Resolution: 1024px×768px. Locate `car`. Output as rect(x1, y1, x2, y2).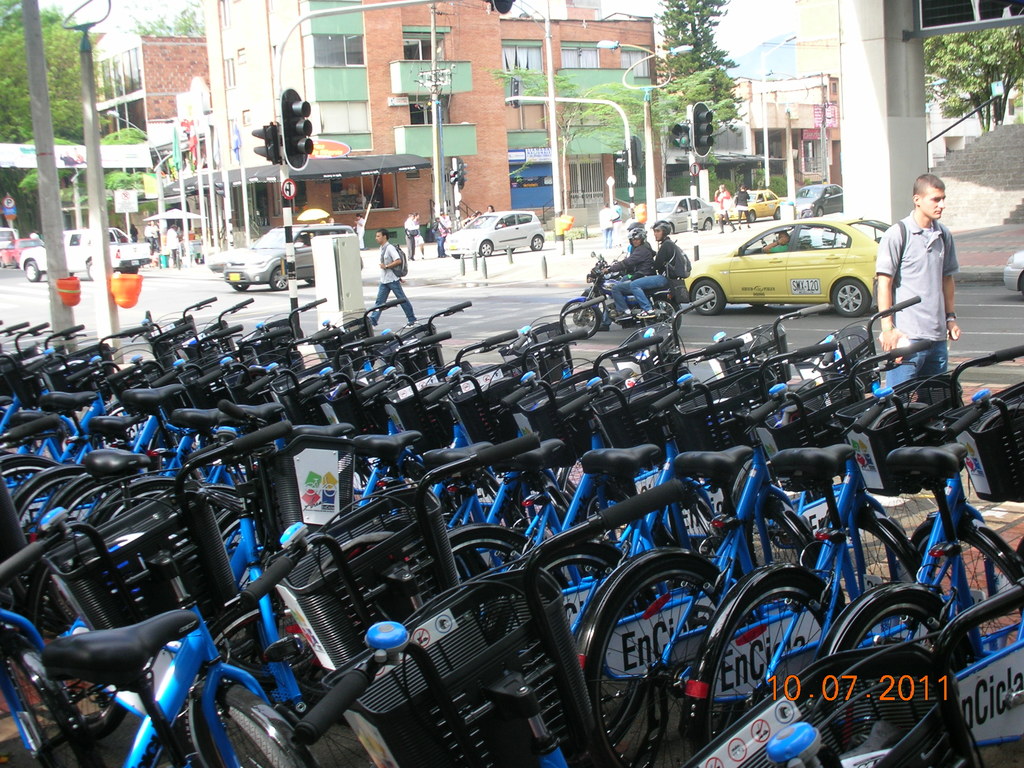
rect(654, 196, 720, 238).
